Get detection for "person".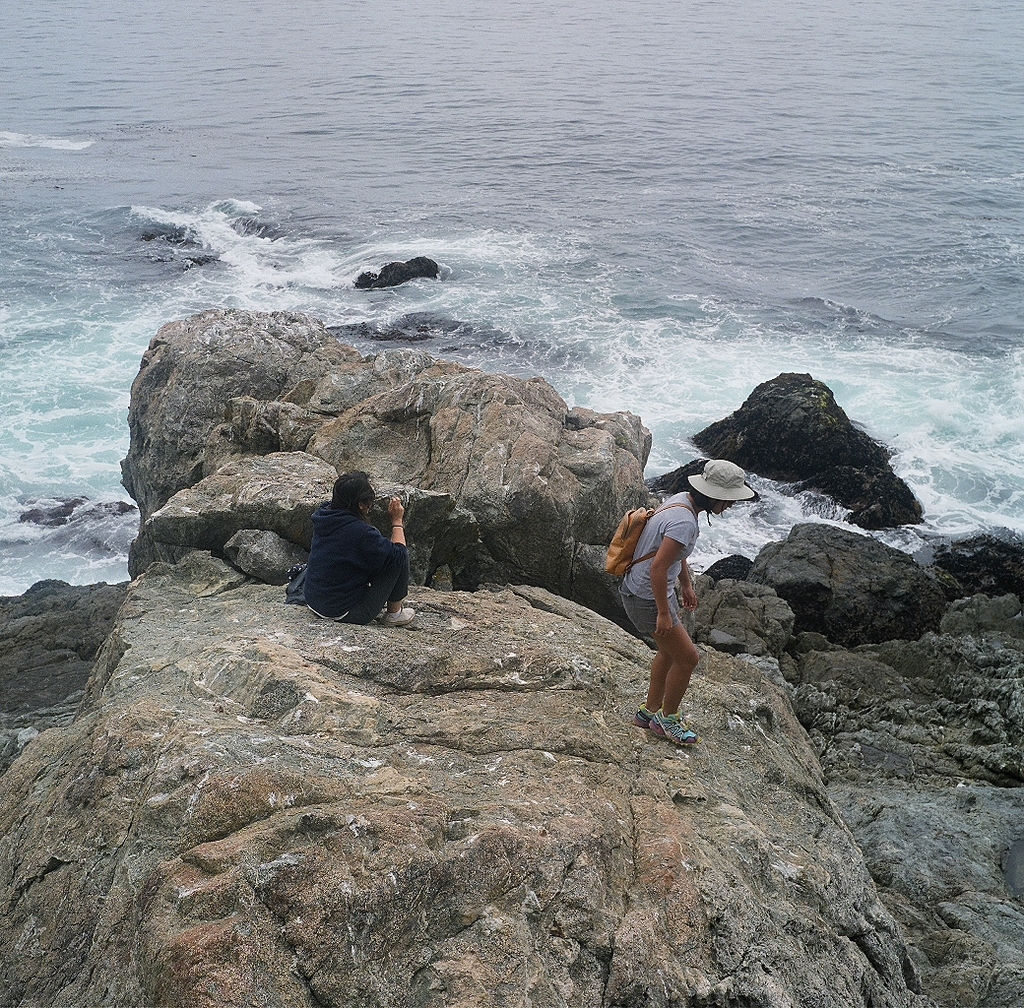
Detection: x1=298 y1=471 x2=414 y2=631.
